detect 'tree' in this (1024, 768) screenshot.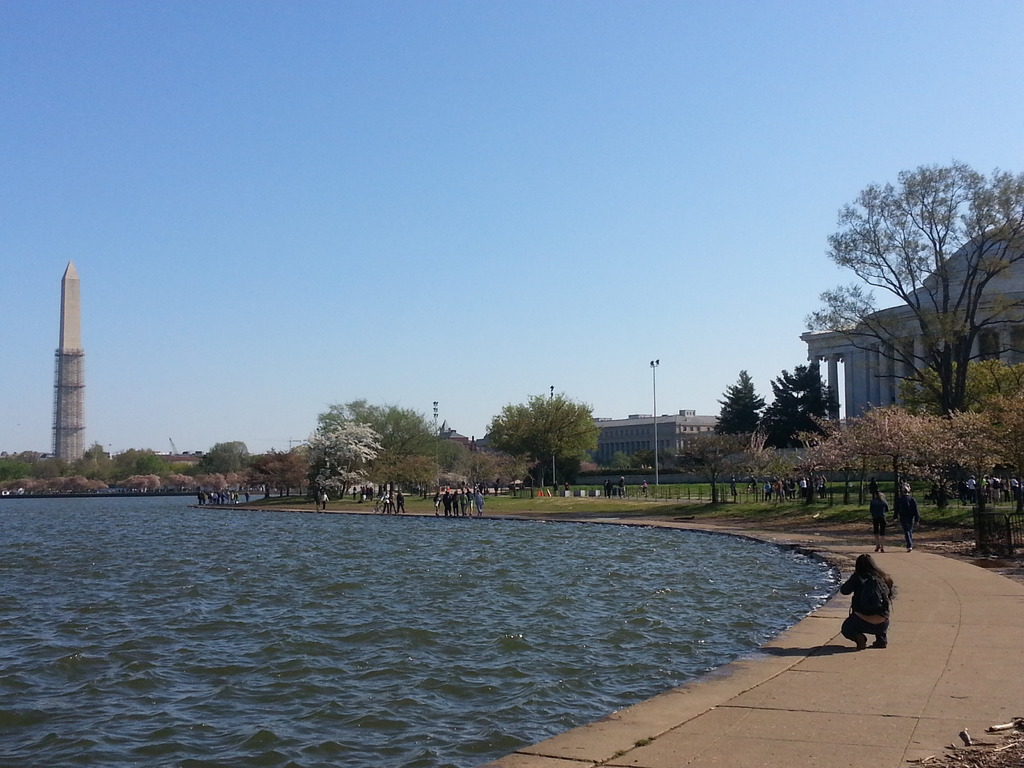
Detection: box=[899, 356, 1021, 492].
